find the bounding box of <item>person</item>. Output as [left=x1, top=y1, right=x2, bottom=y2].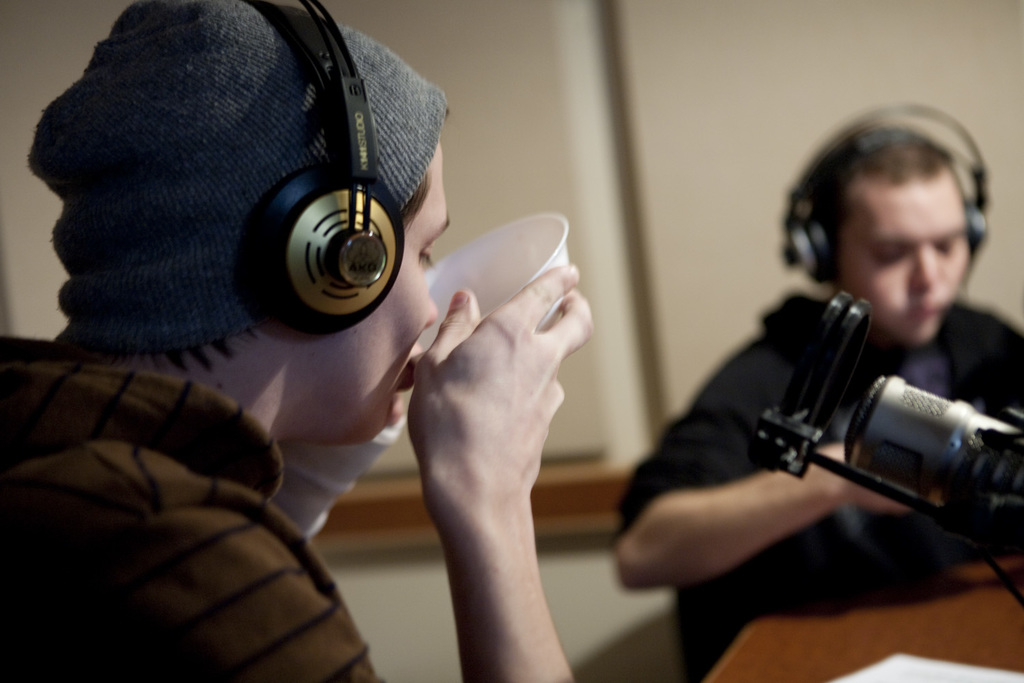
[left=610, top=107, right=1023, bottom=682].
